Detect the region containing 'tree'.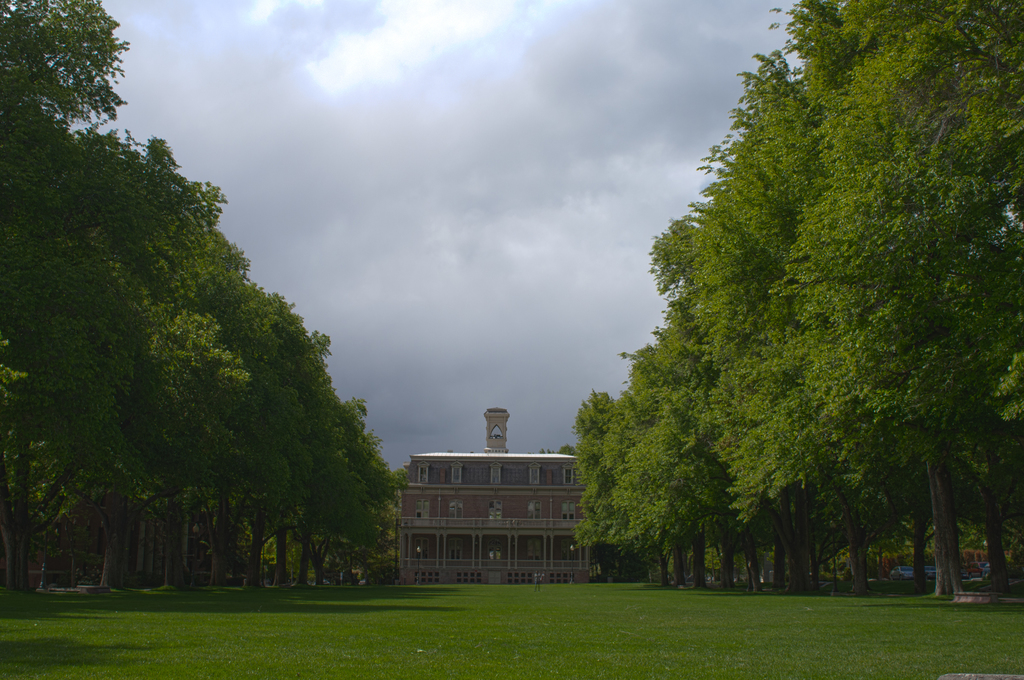
bbox=[572, 0, 1023, 615].
